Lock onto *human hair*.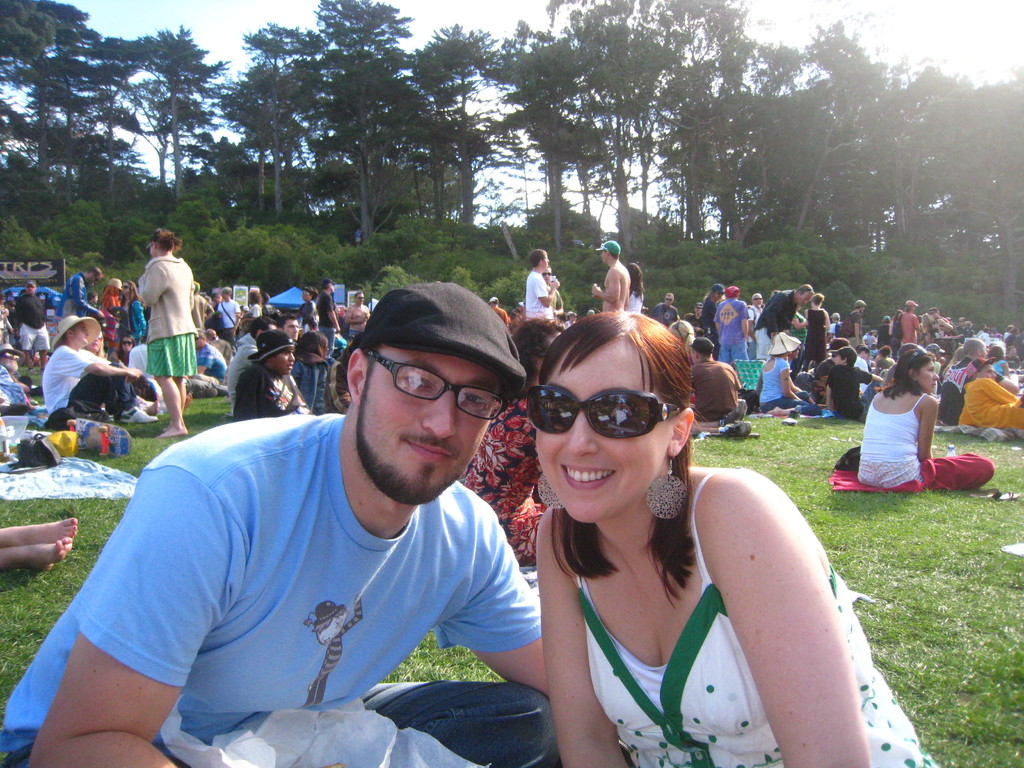
Locked: box(86, 265, 104, 280).
